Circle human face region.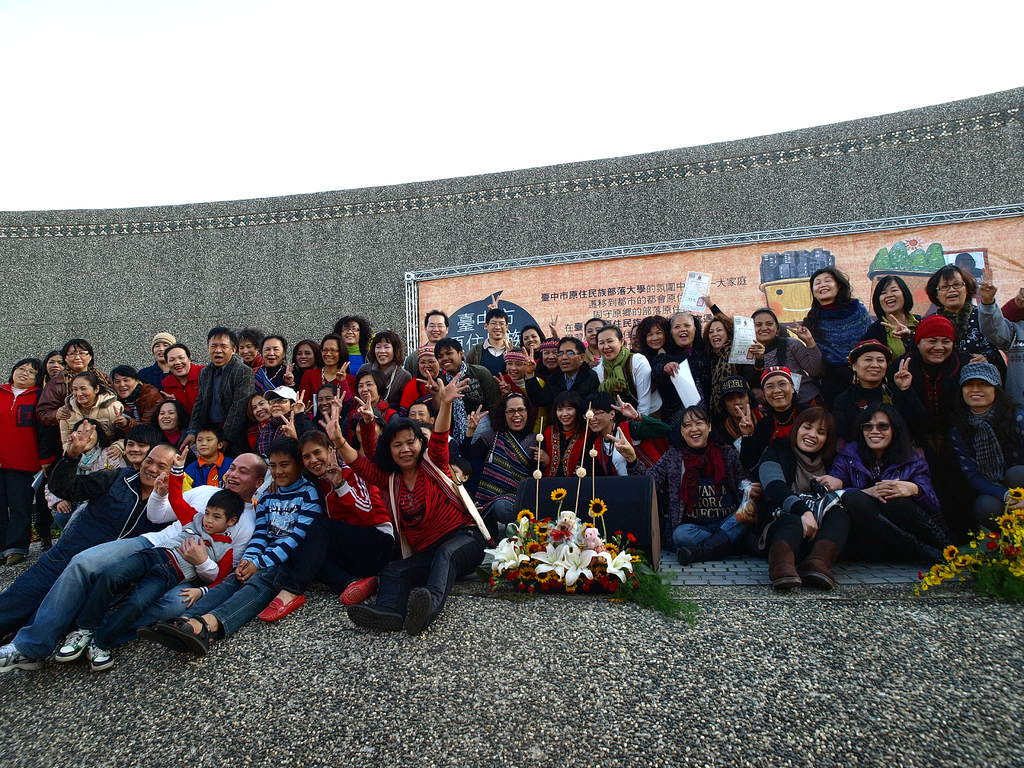
Region: select_region(932, 266, 970, 311).
